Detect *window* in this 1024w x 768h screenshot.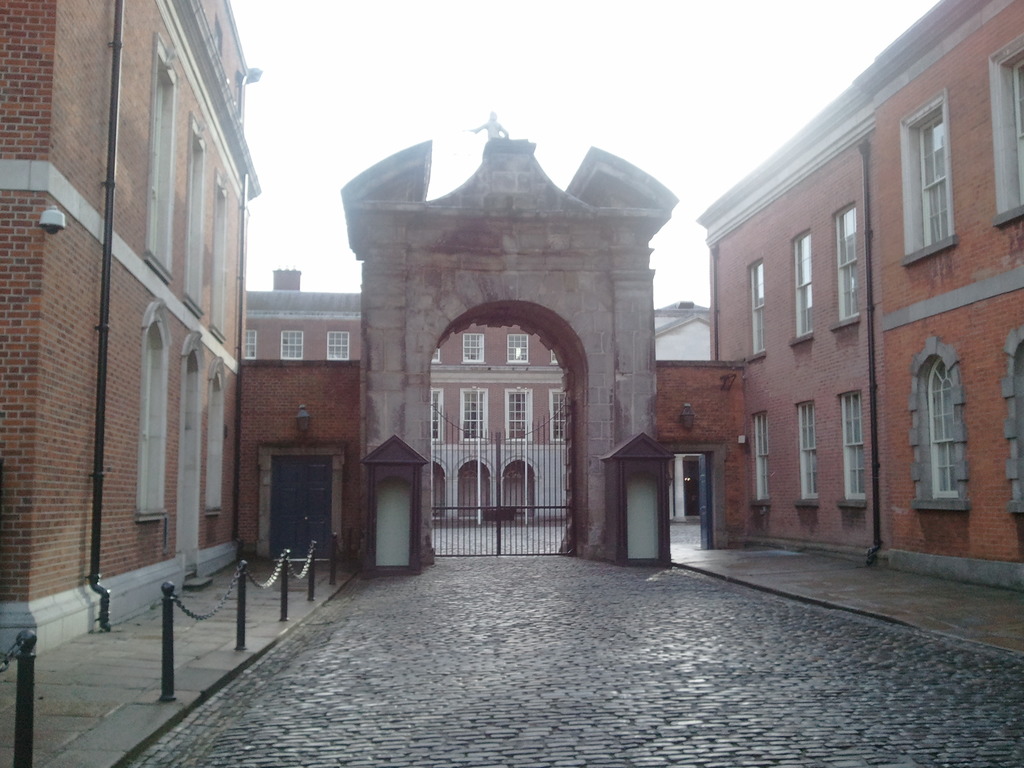
Detection: BBox(243, 329, 255, 360).
